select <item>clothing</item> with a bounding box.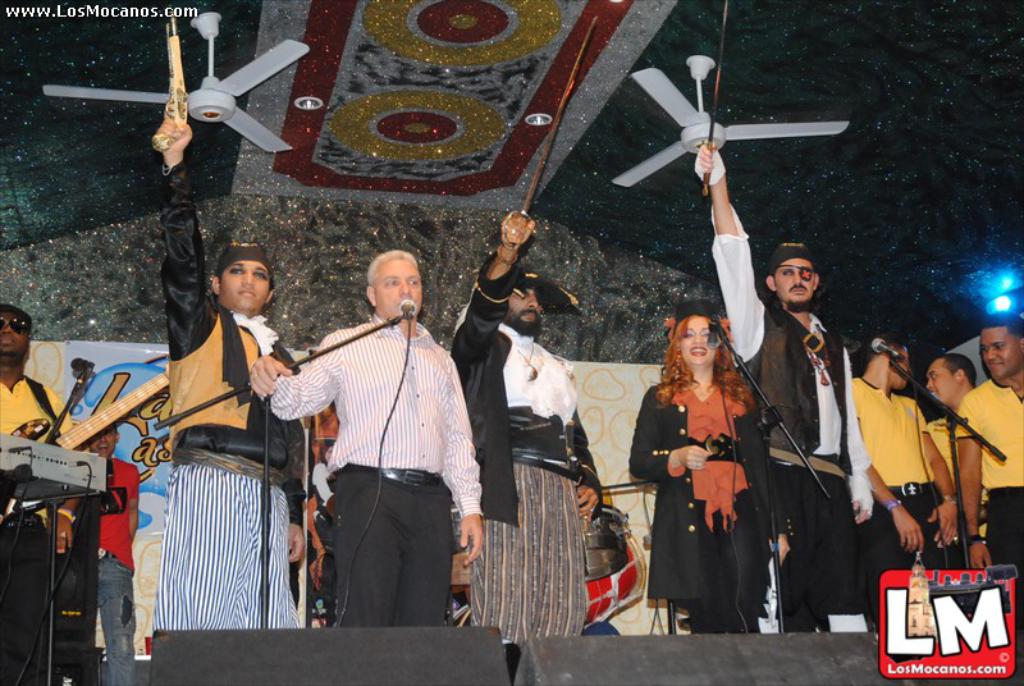
bbox(268, 314, 480, 631).
